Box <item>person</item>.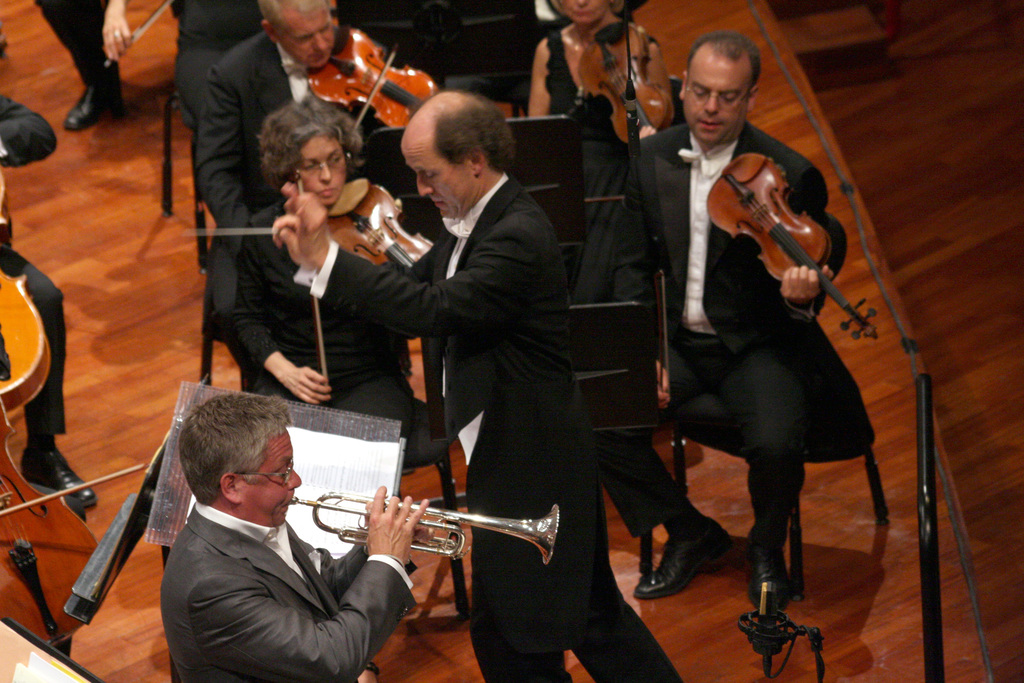
box=[153, 389, 429, 682].
